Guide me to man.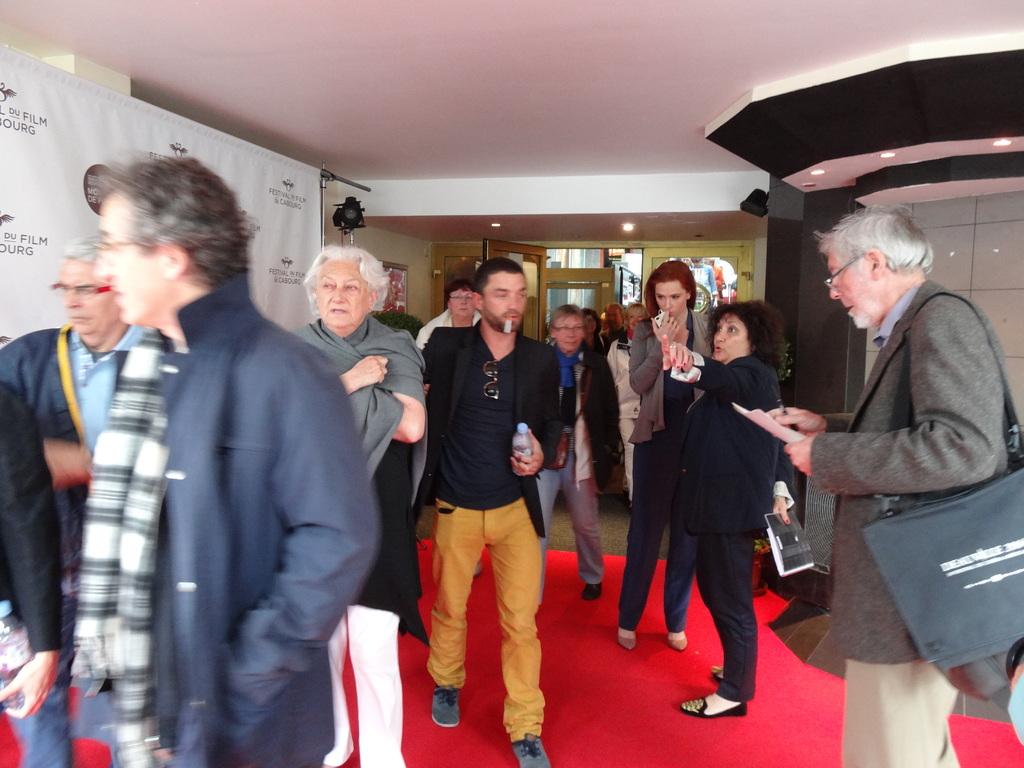
Guidance: select_region(0, 230, 151, 684).
